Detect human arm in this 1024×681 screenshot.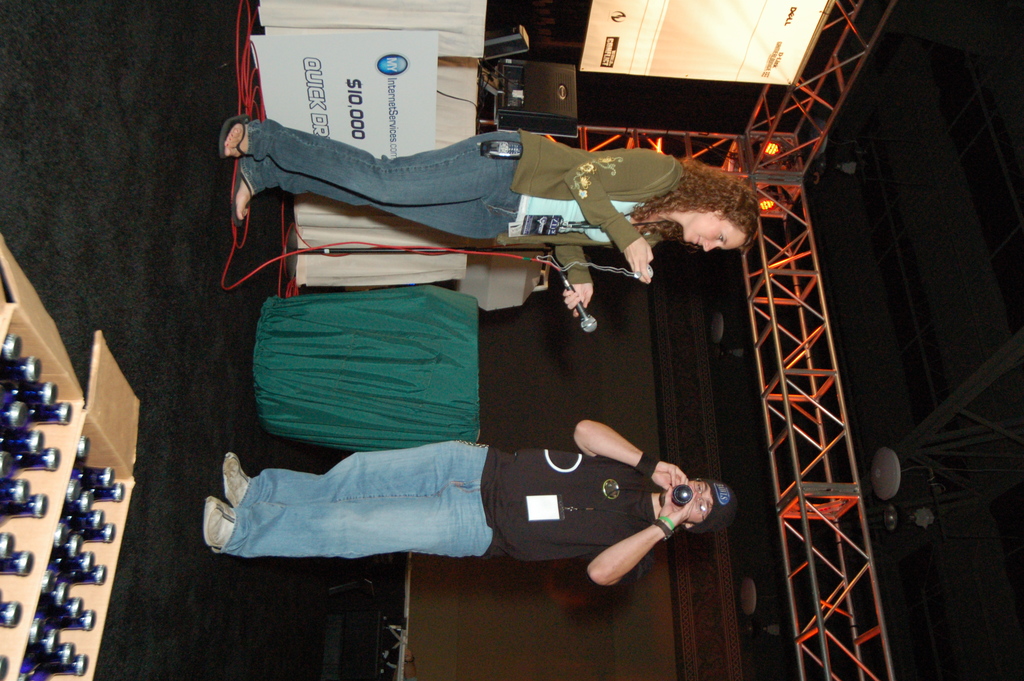
Detection: [566,146,686,285].
